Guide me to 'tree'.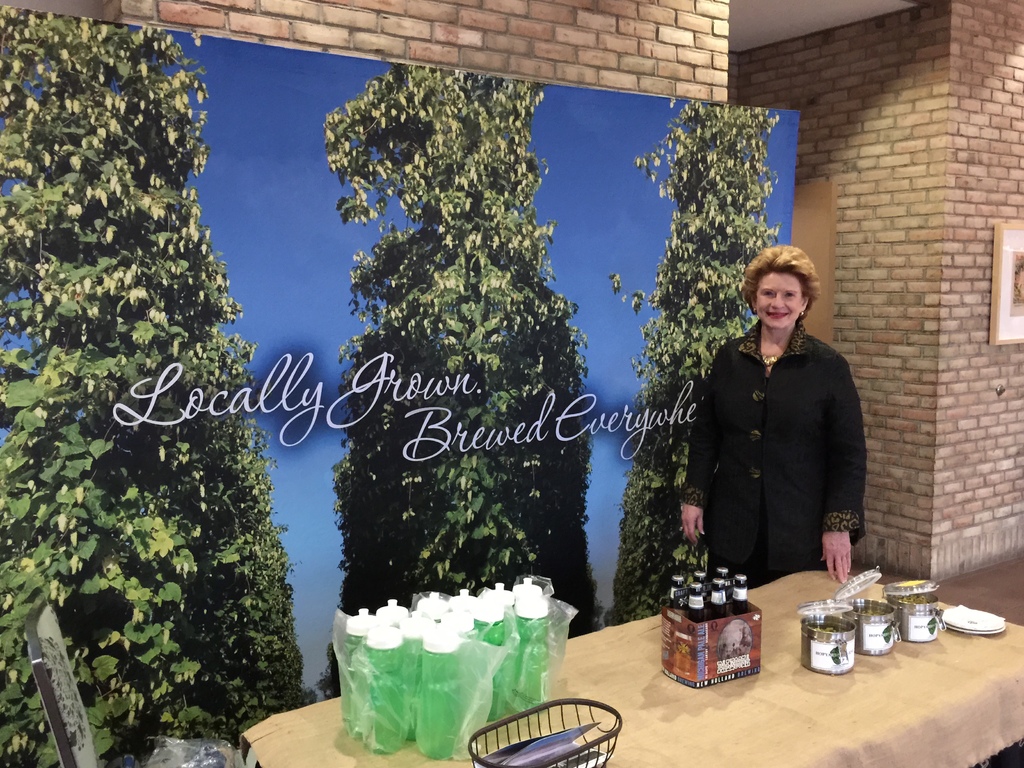
Guidance: [0,8,321,738].
